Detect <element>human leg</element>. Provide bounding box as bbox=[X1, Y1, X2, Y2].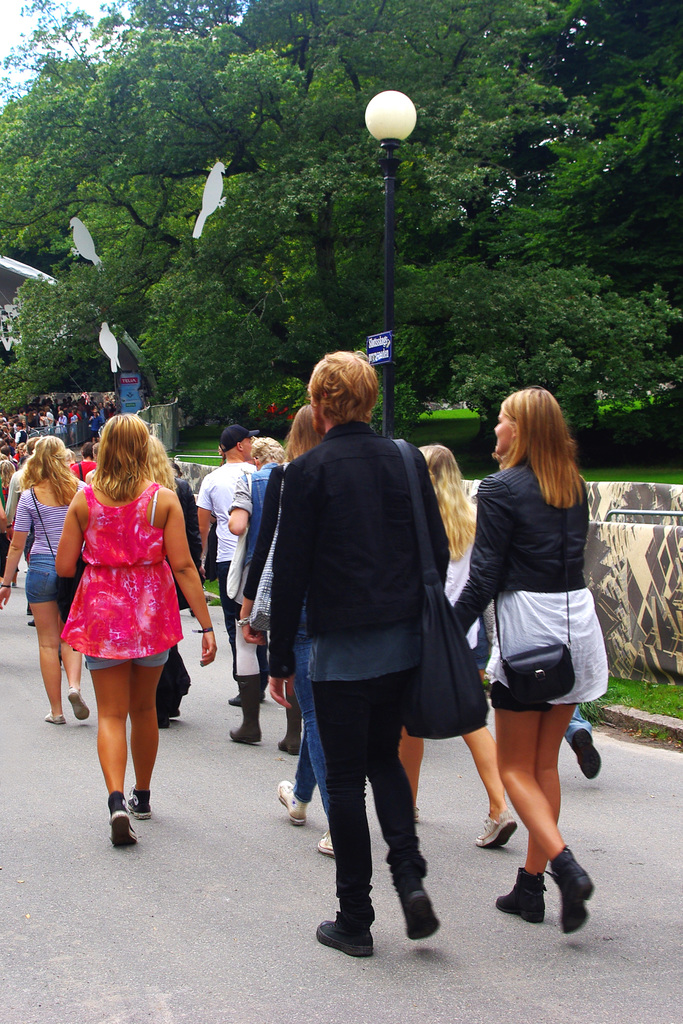
bbox=[217, 564, 257, 746].
